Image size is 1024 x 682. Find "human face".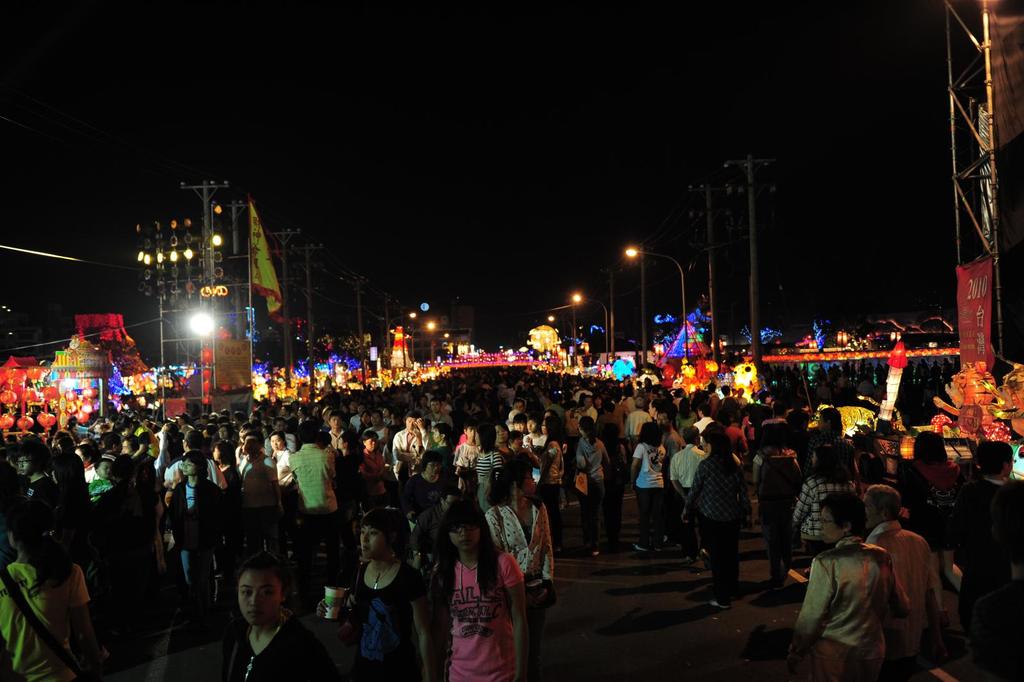
Rect(270, 432, 285, 450).
